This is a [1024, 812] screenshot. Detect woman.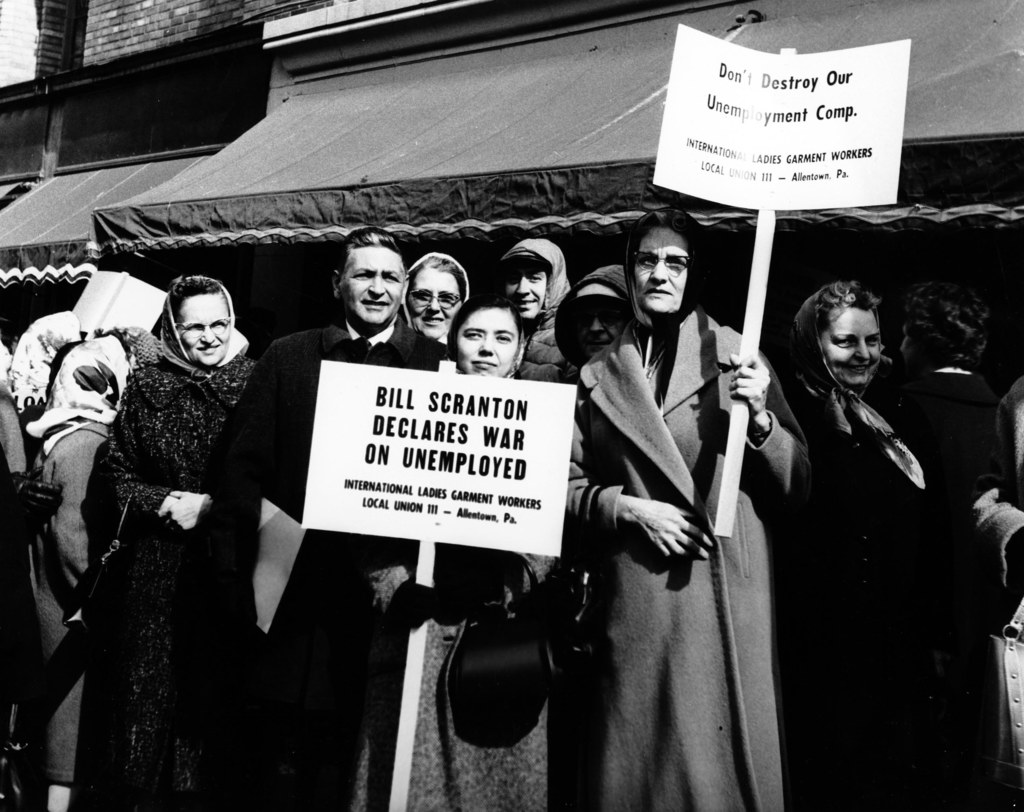
(101,277,263,806).
